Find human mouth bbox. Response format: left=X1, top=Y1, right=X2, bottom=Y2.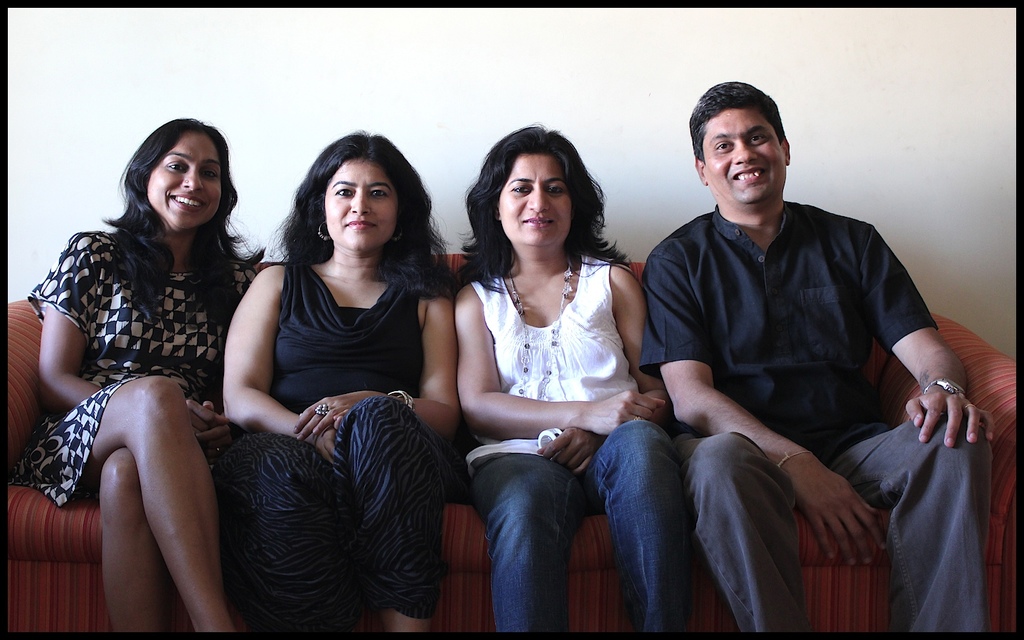
left=732, top=167, right=767, bottom=186.
